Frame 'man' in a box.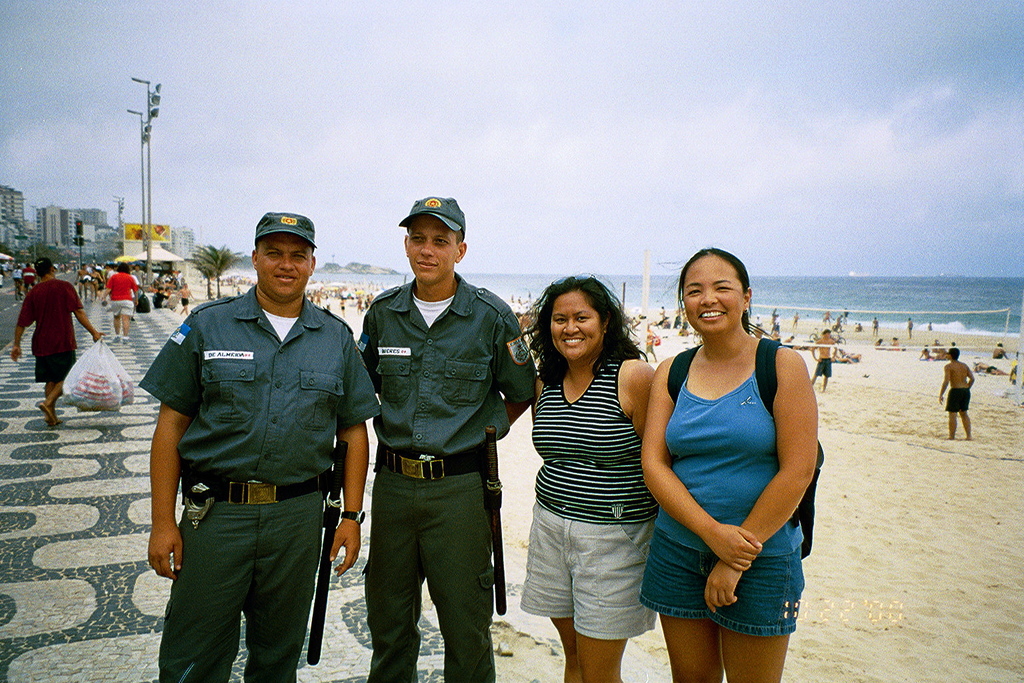
(358, 197, 535, 682).
